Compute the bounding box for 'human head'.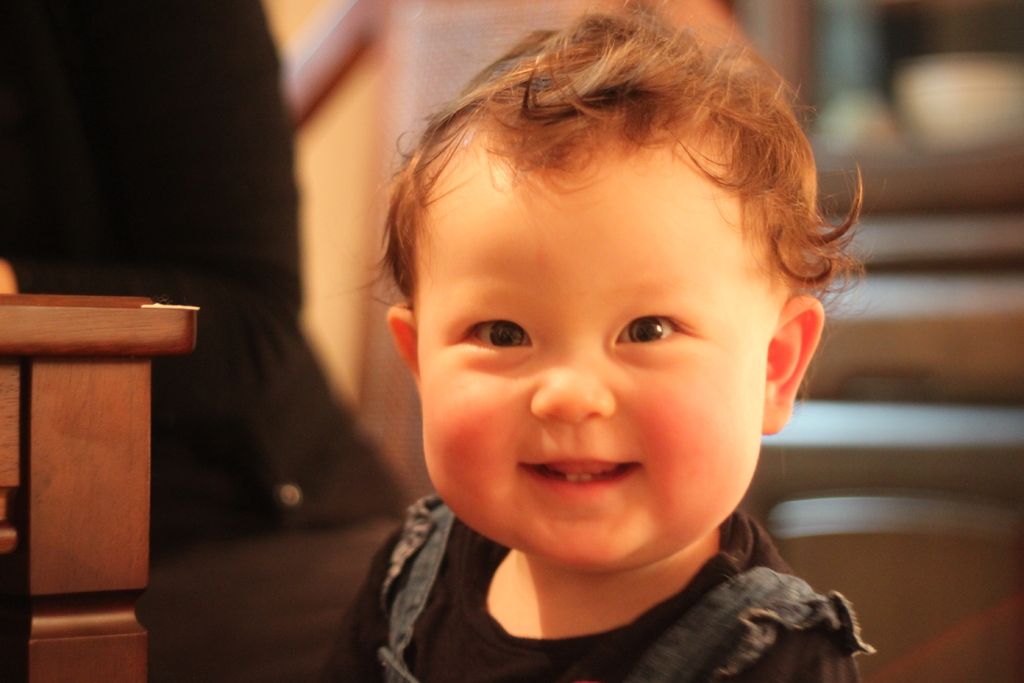
(left=335, top=1, right=874, bottom=592).
